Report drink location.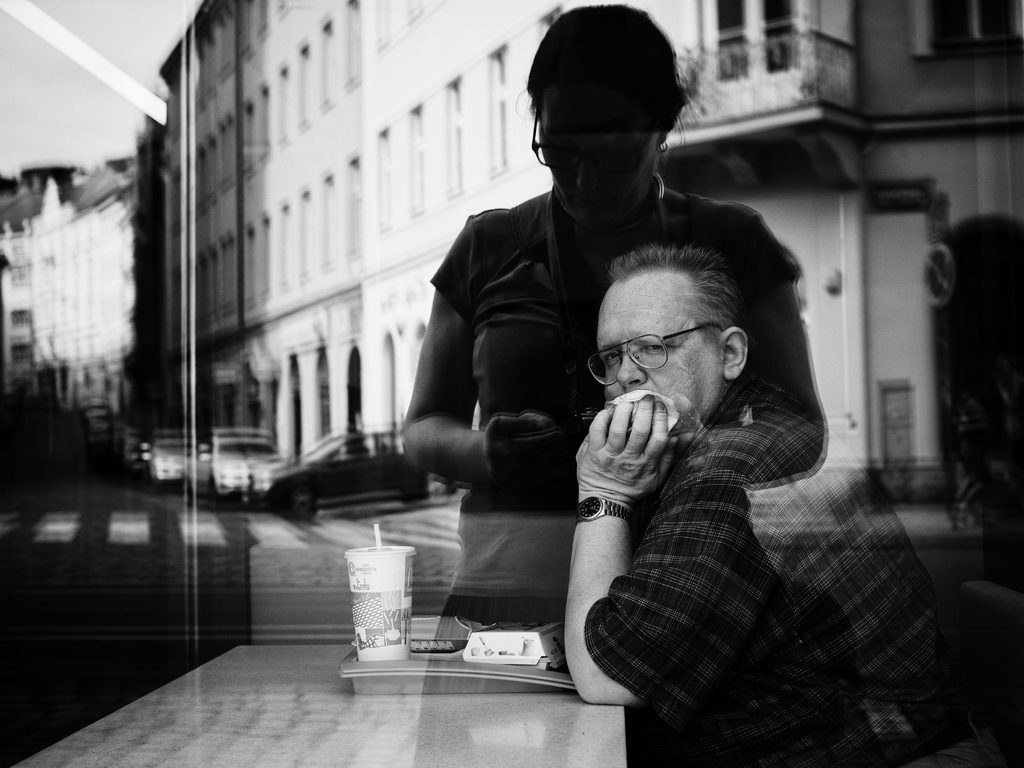
Report: l=345, t=548, r=433, b=659.
